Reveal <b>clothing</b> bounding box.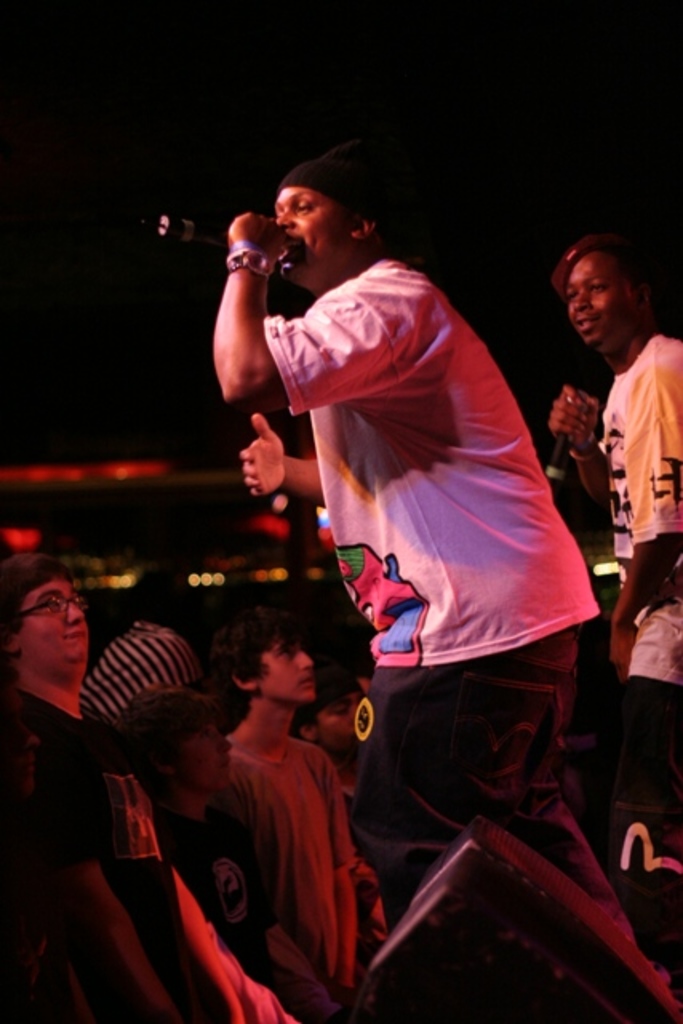
Revealed: detection(598, 344, 681, 874).
